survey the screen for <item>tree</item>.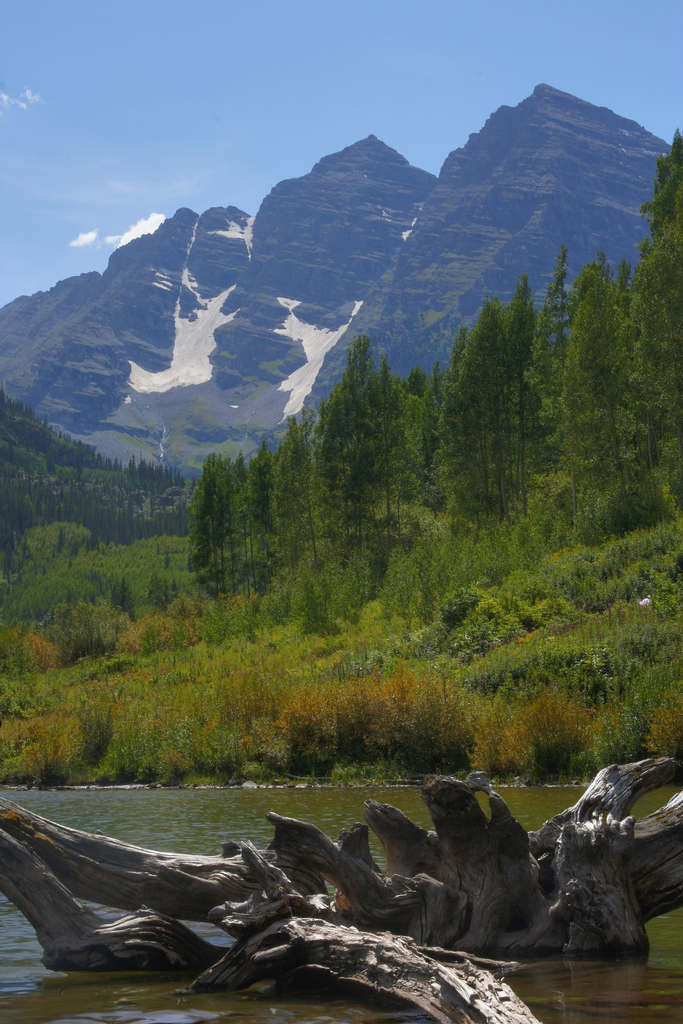
Survey found: l=442, t=301, r=516, b=531.
